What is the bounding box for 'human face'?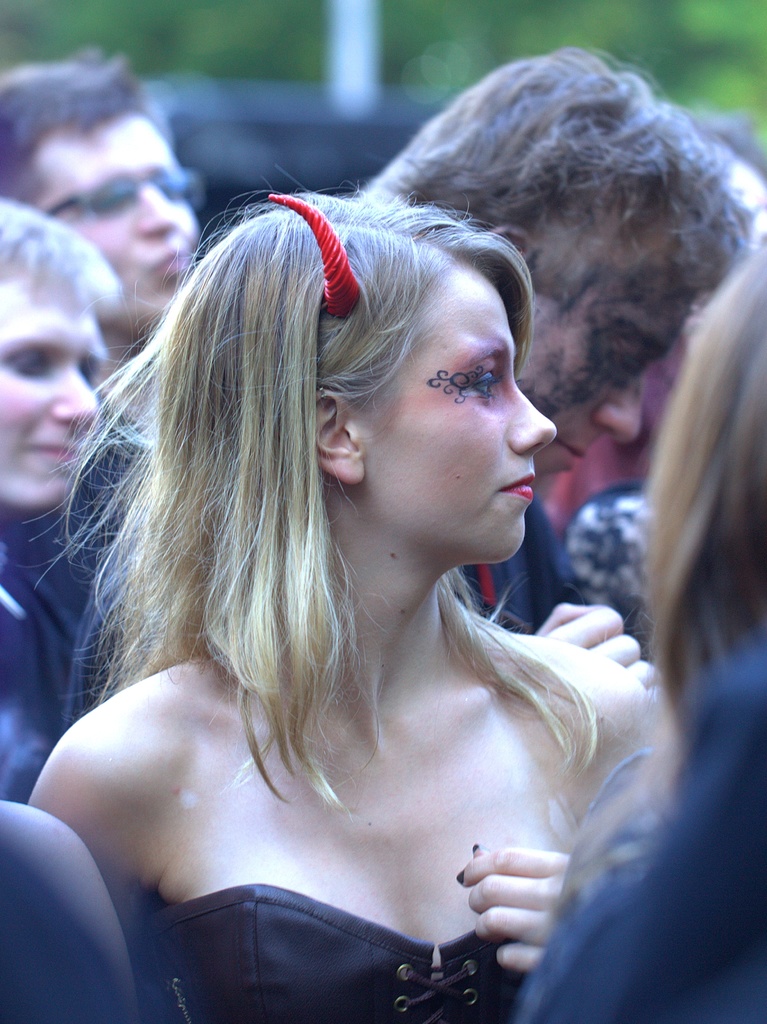
locate(367, 266, 556, 563).
